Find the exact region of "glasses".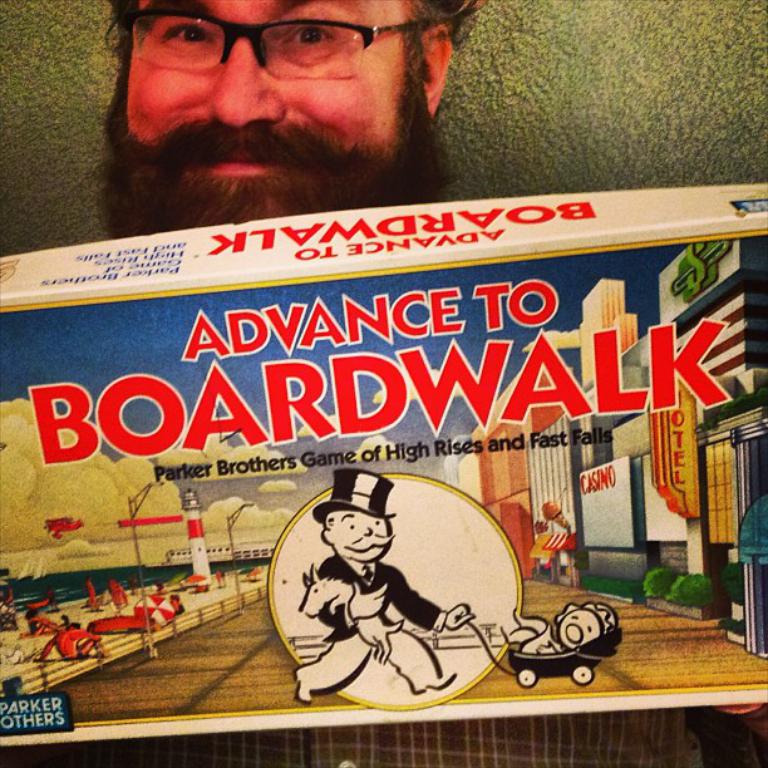
Exact region: <bbox>102, 13, 447, 95</bbox>.
